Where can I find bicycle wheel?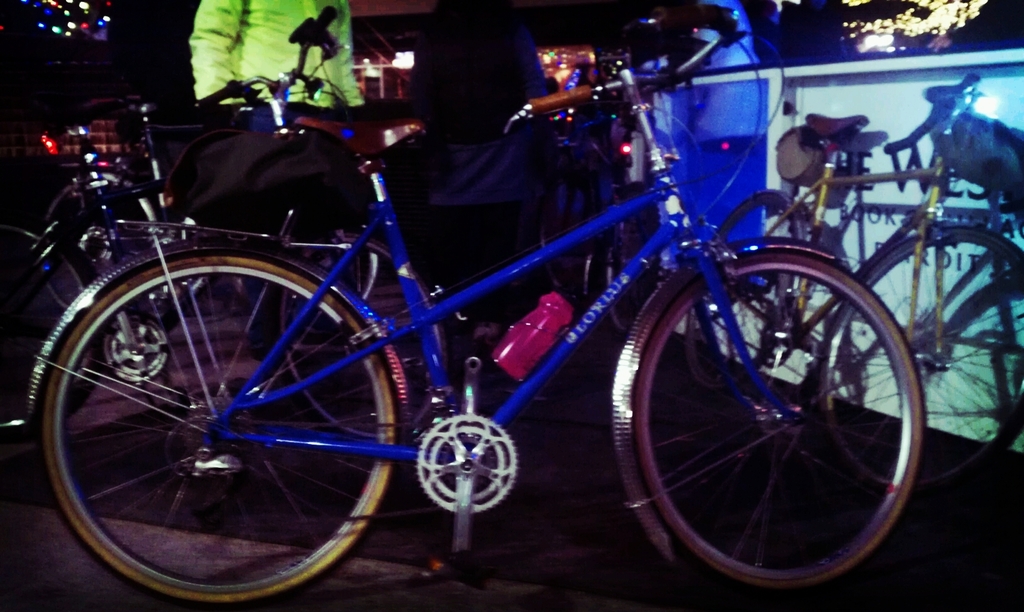
You can find it at l=628, t=246, r=927, b=600.
